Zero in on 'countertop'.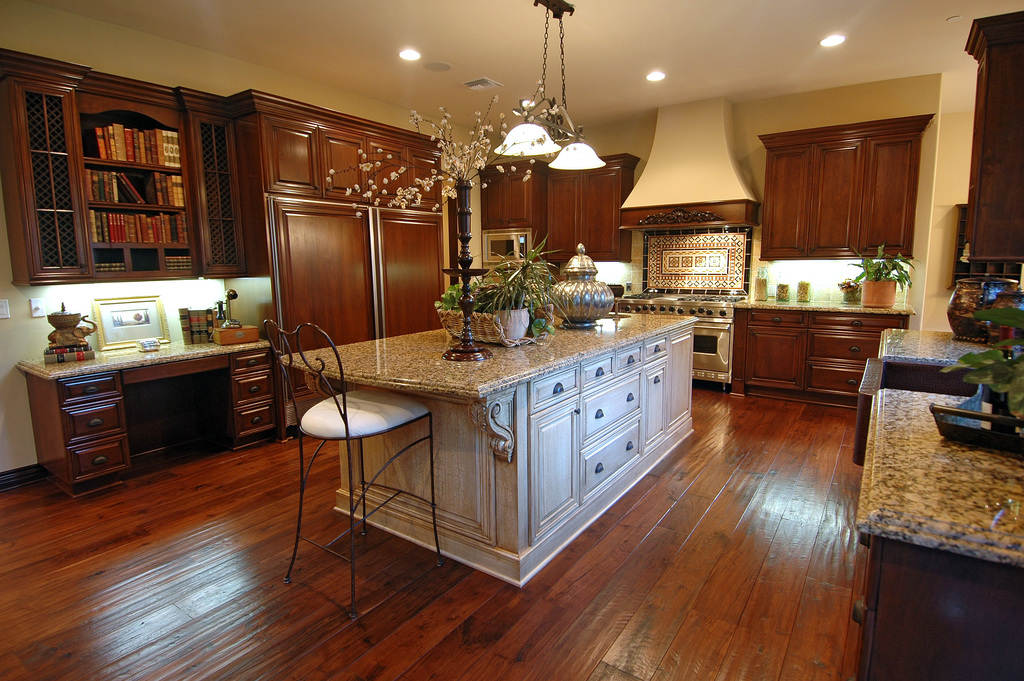
Zeroed in: detection(273, 305, 703, 587).
